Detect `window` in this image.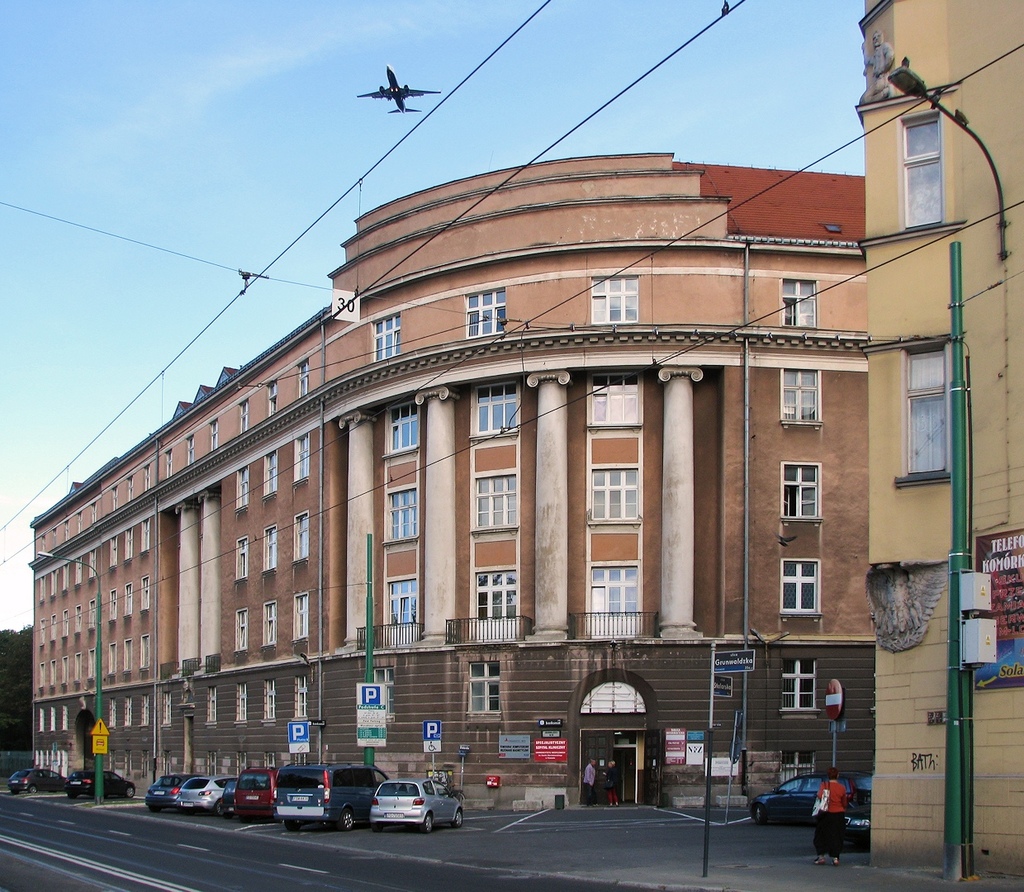
Detection: Rect(290, 594, 306, 645).
